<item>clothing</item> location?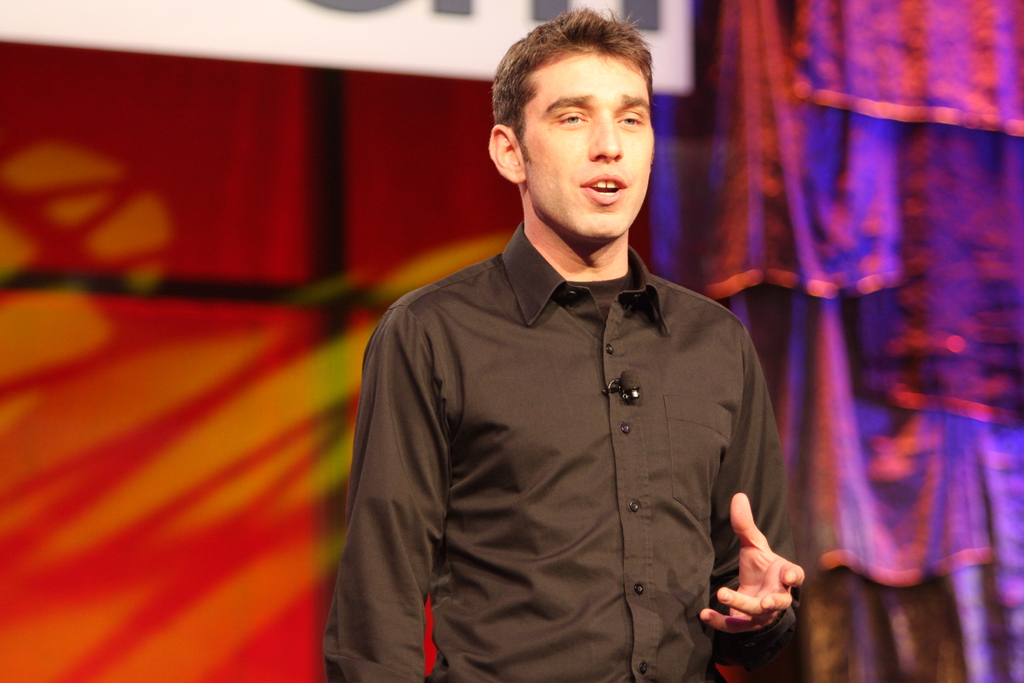
BBox(351, 193, 805, 668)
